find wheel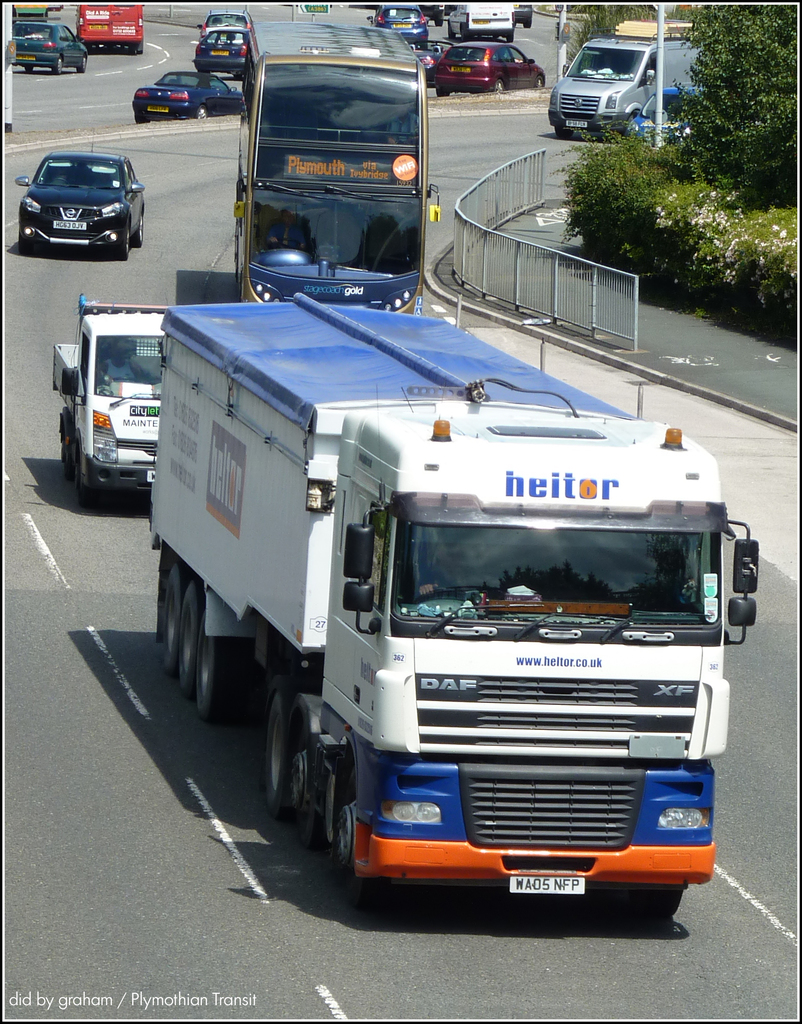
l=623, t=113, r=637, b=137
